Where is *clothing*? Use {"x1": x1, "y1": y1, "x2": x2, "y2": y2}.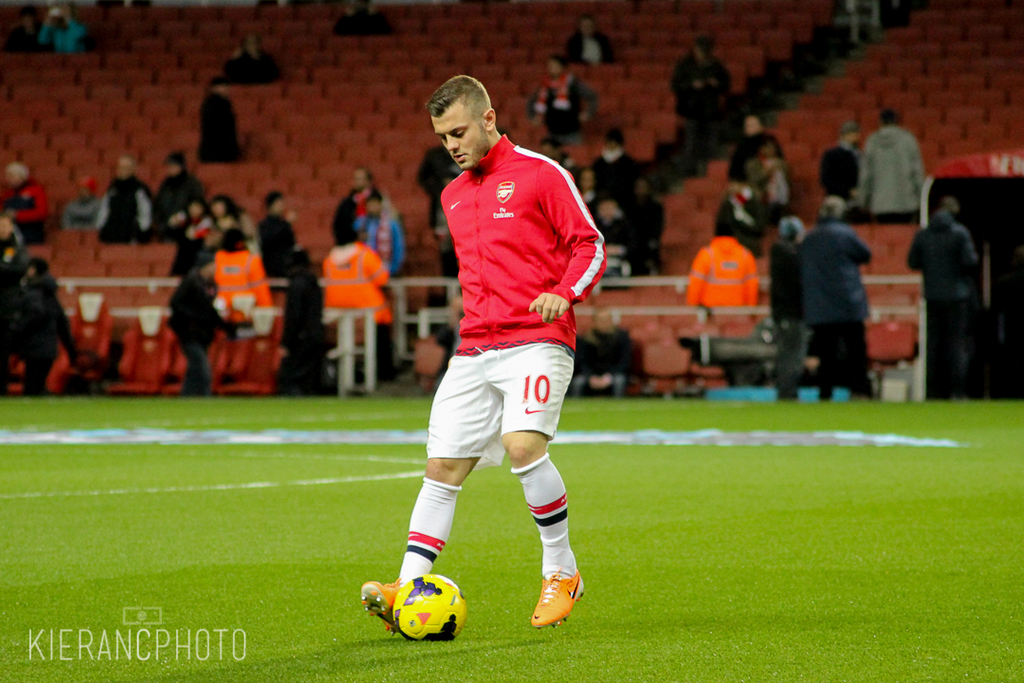
{"x1": 397, "y1": 120, "x2": 603, "y2": 554}.
